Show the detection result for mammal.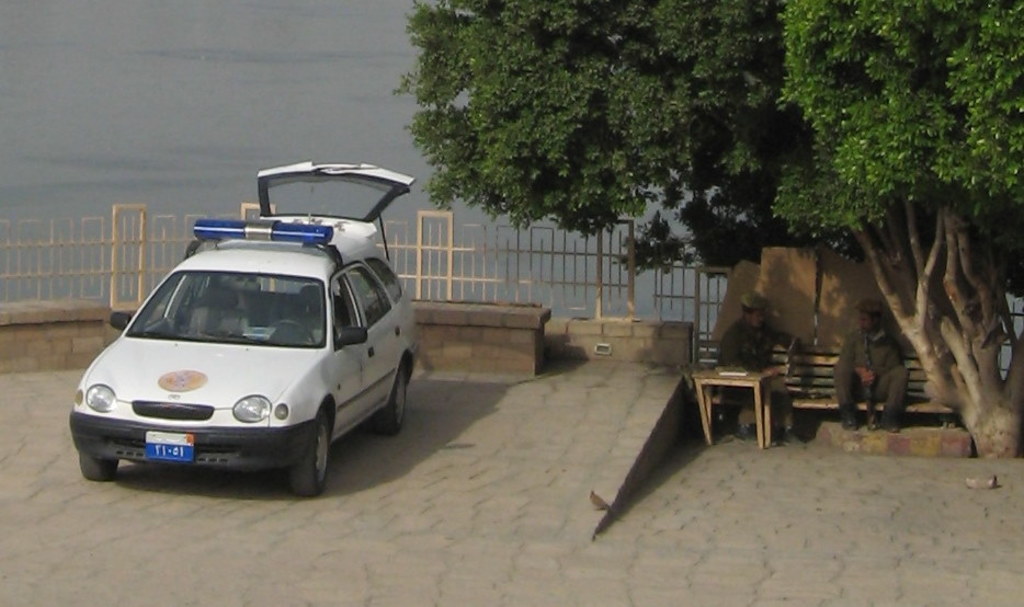
x1=830, y1=295, x2=912, y2=433.
